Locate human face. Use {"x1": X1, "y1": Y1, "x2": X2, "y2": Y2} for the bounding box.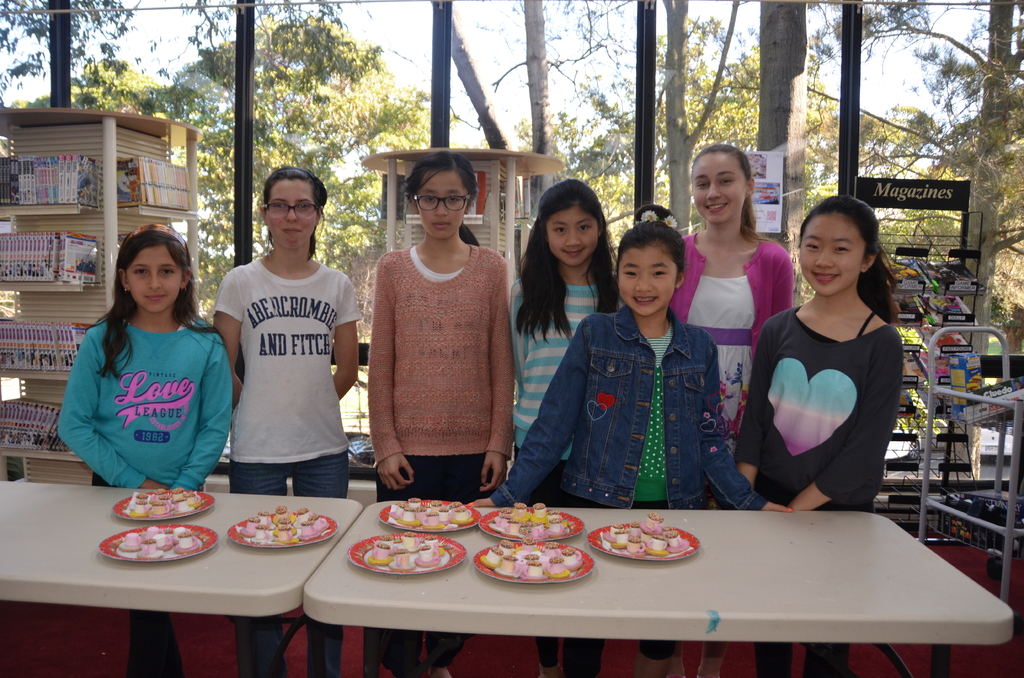
{"x1": 692, "y1": 156, "x2": 745, "y2": 223}.
